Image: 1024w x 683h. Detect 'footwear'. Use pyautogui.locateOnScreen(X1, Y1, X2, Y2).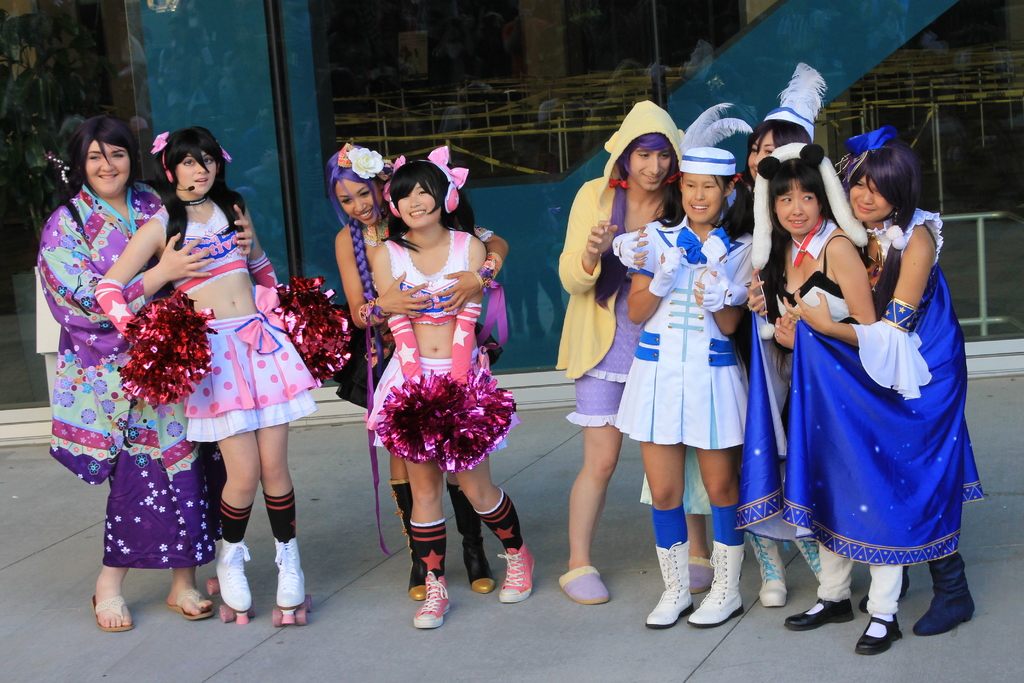
pyautogui.locateOnScreen(854, 617, 904, 655).
